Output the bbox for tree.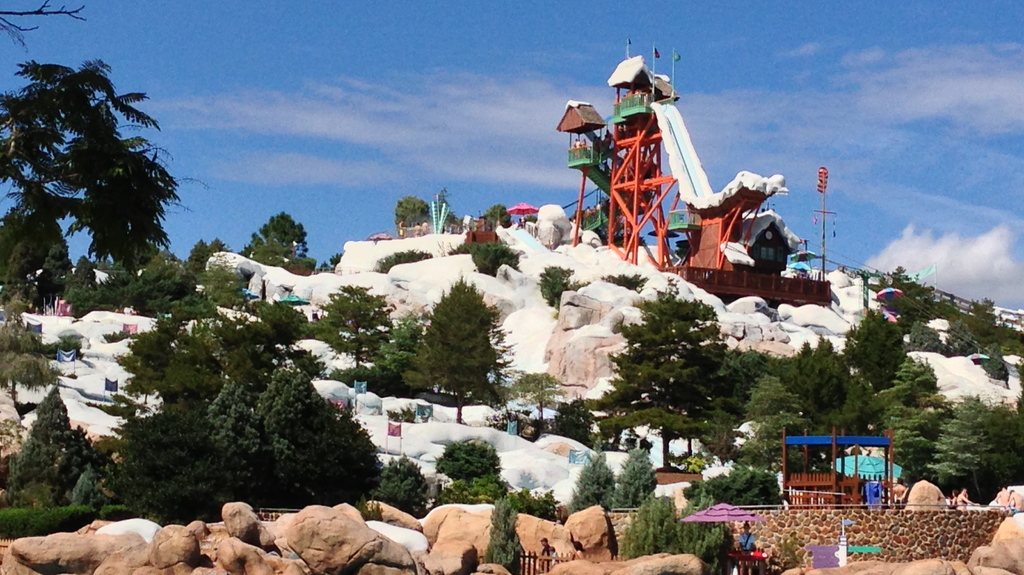
region(948, 315, 973, 348).
